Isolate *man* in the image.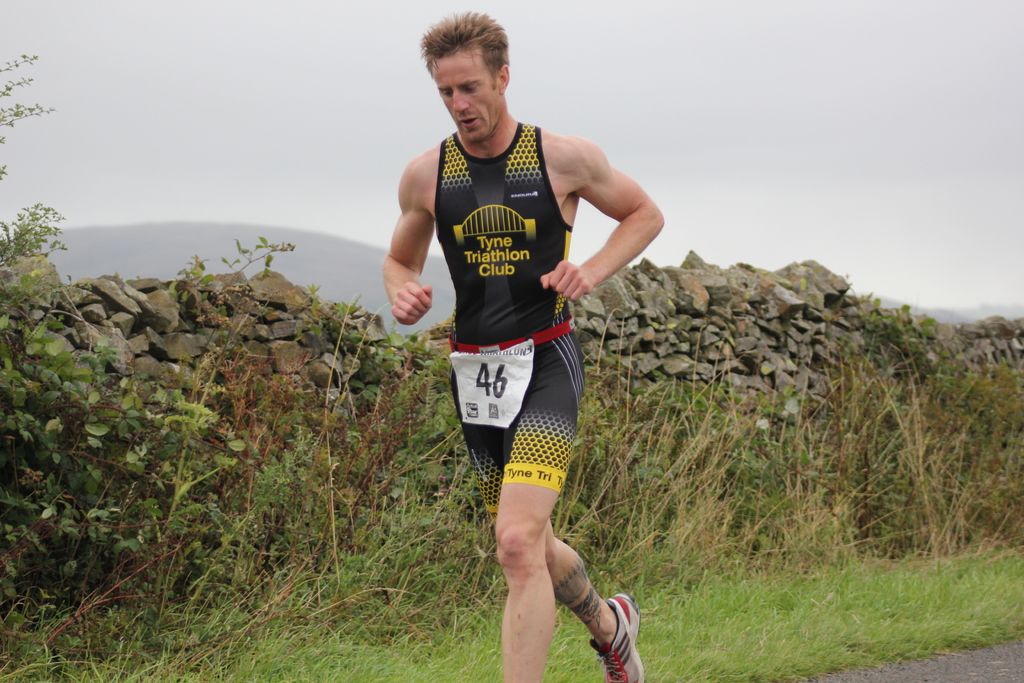
Isolated region: region(373, 31, 651, 674).
